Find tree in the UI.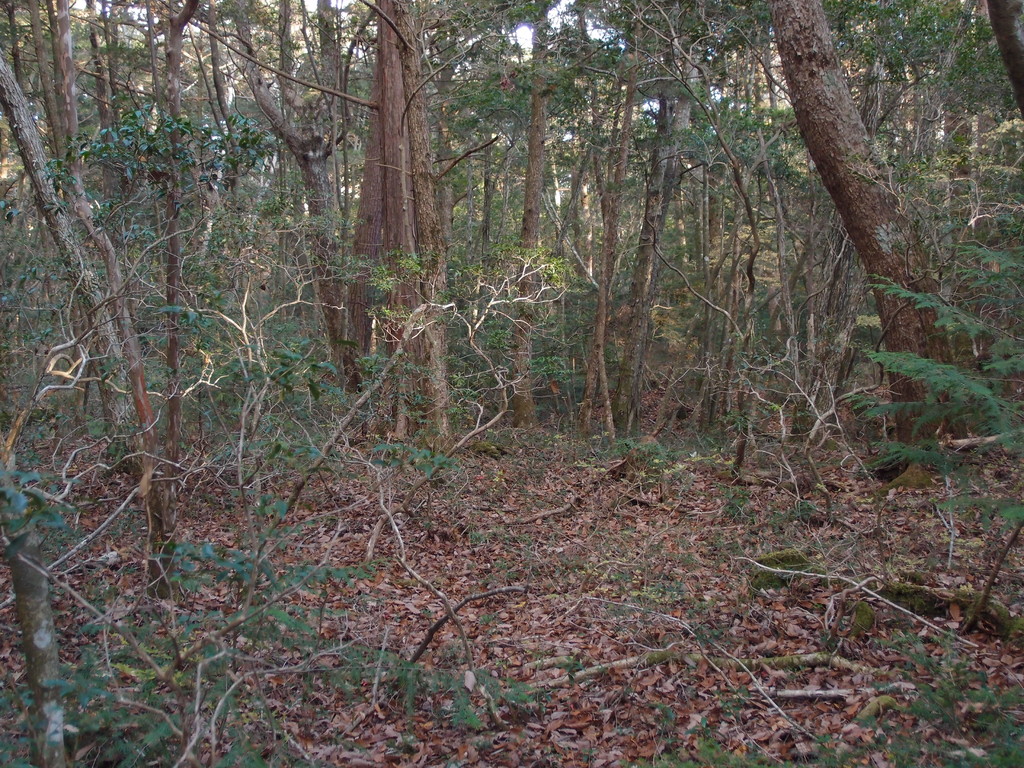
UI element at <region>974, 0, 1023, 145</region>.
